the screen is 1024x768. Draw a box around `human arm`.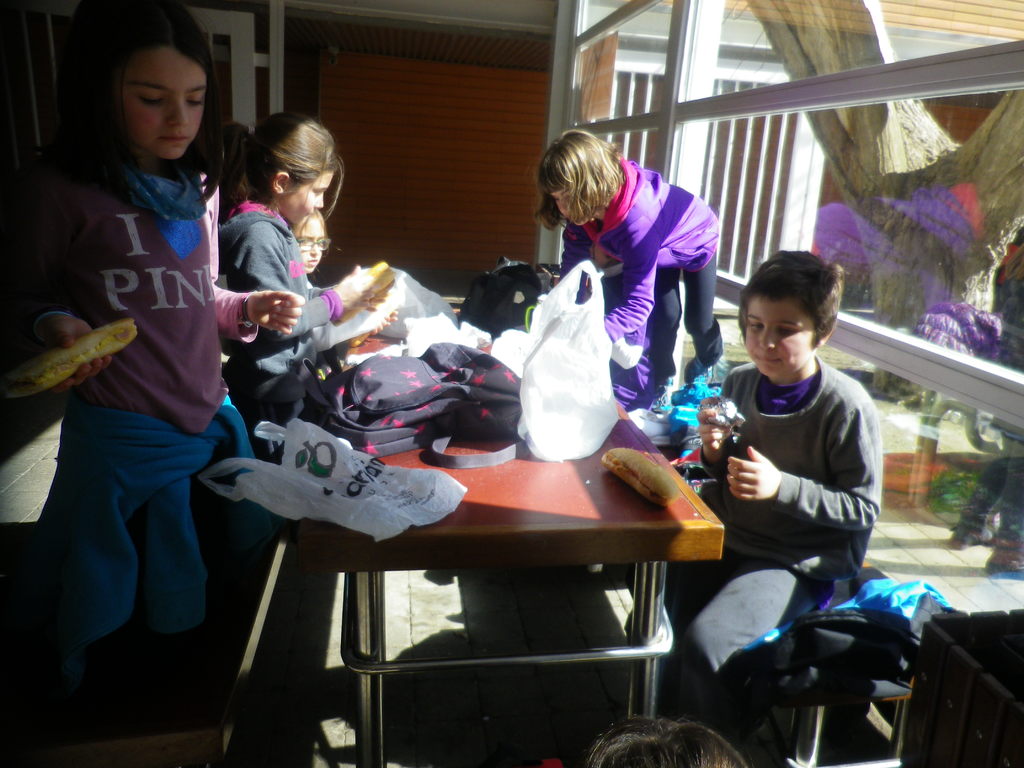
<region>242, 246, 385, 337</region>.
